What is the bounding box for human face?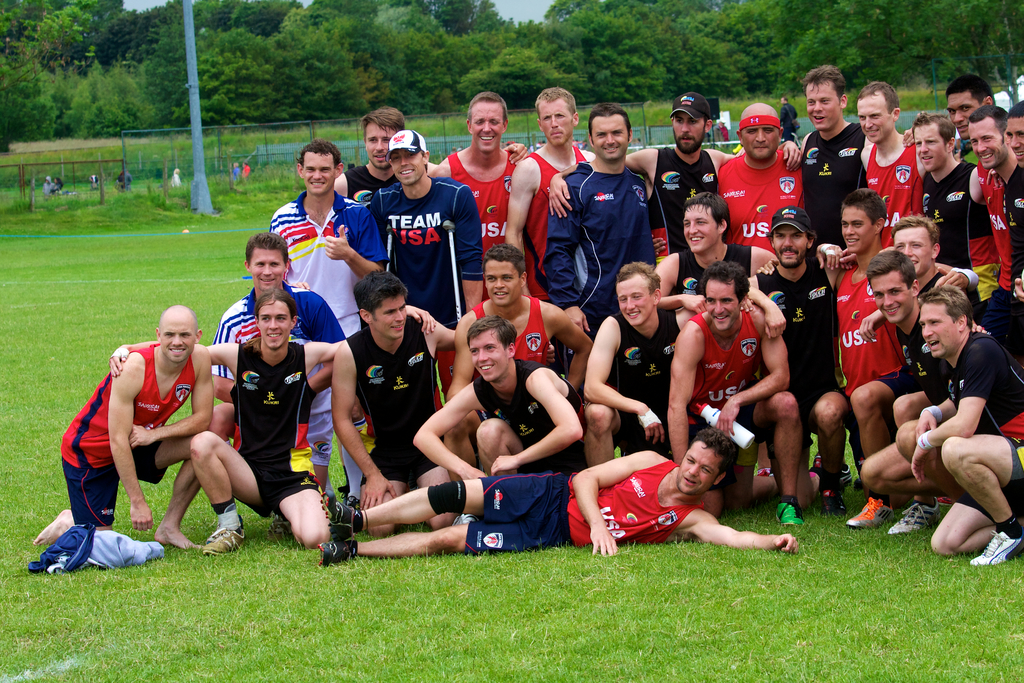
Rect(872, 269, 907, 318).
